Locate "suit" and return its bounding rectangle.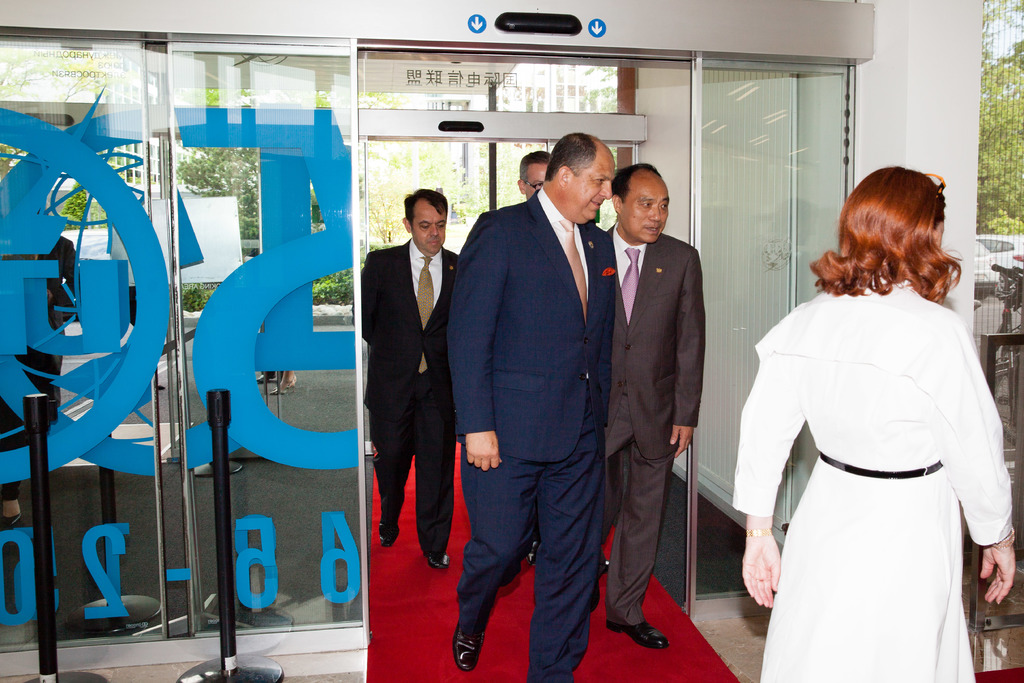
bbox=(349, 237, 459, 552).
